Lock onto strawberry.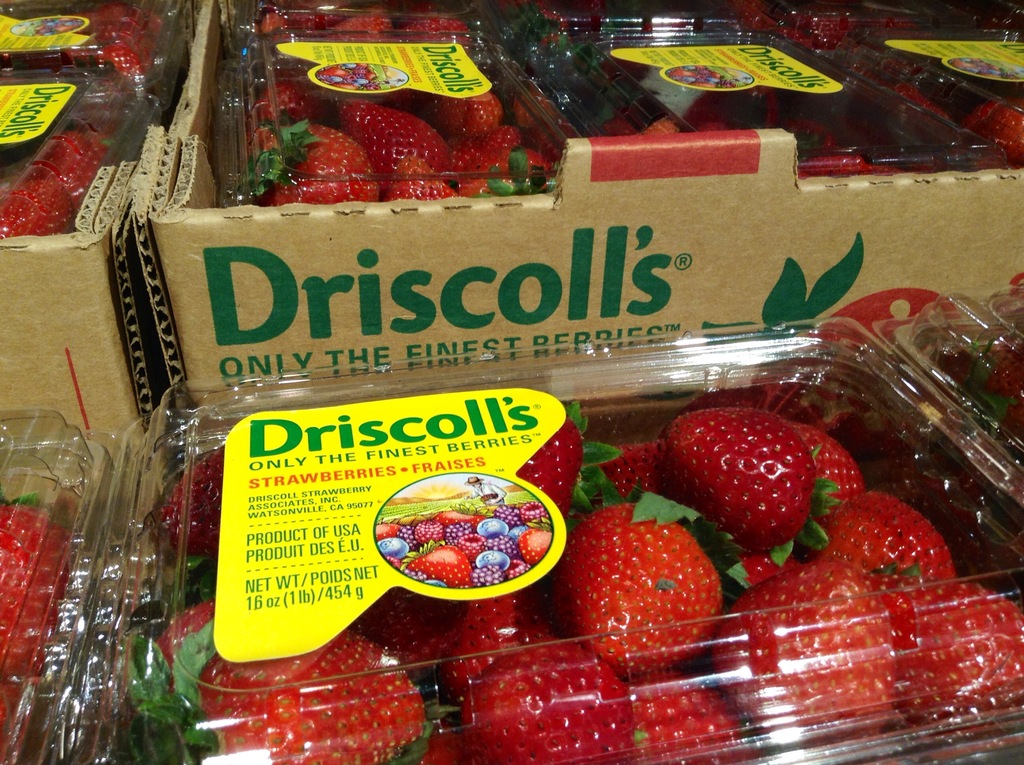
Locked: BBox(632, 683, 735, 758).
